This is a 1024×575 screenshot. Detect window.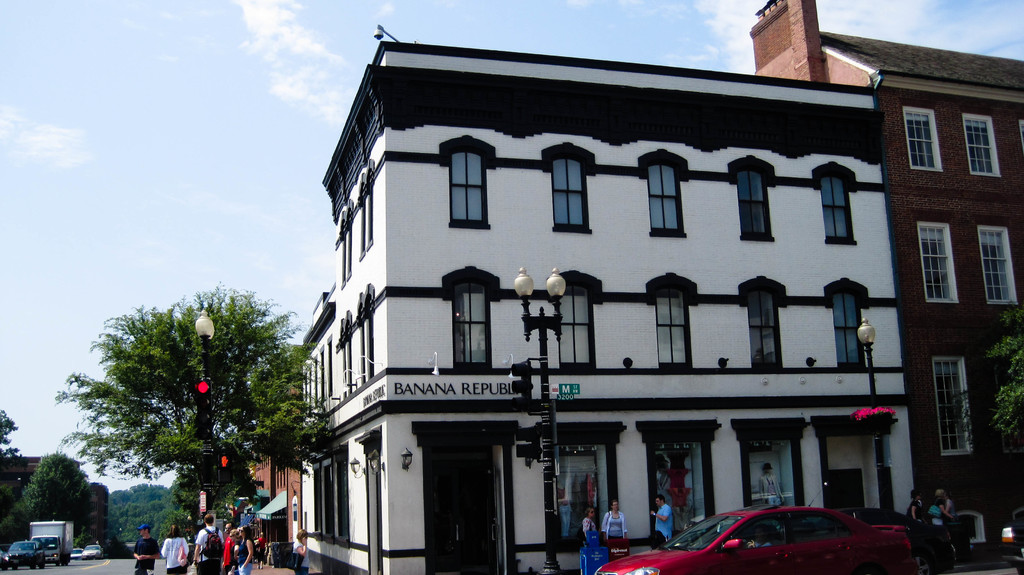
l=552, t=156, r=589, b=229.
